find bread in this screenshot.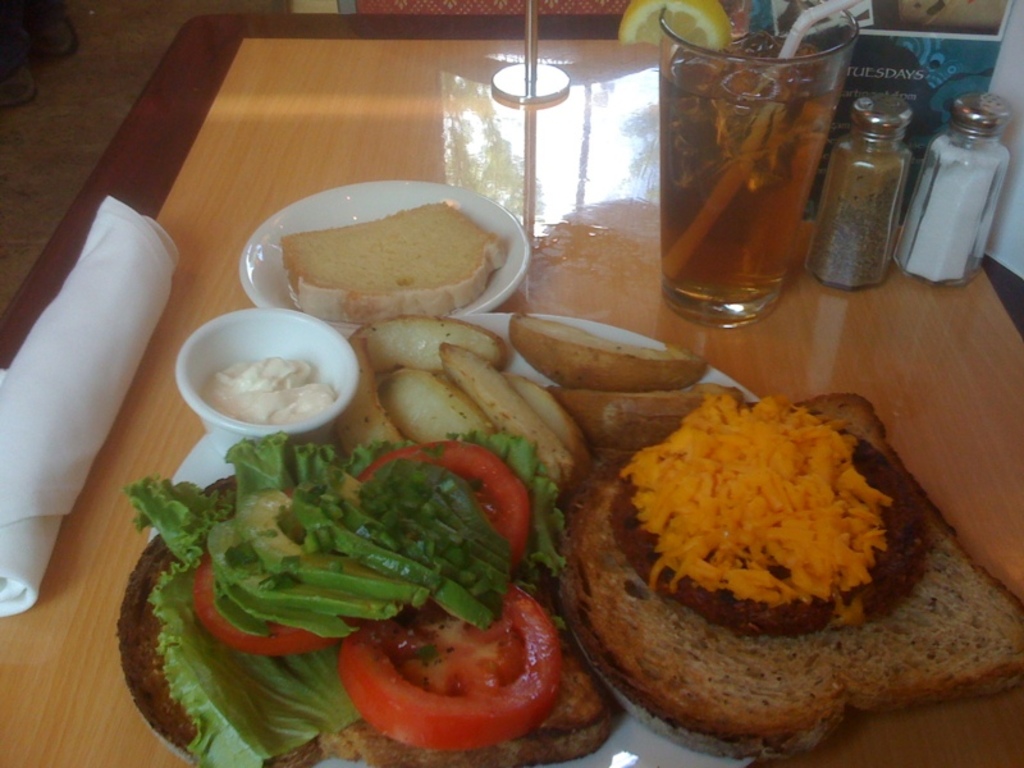
The bounding box for bread is (left=283, top=202, right=511, bottom=311).
